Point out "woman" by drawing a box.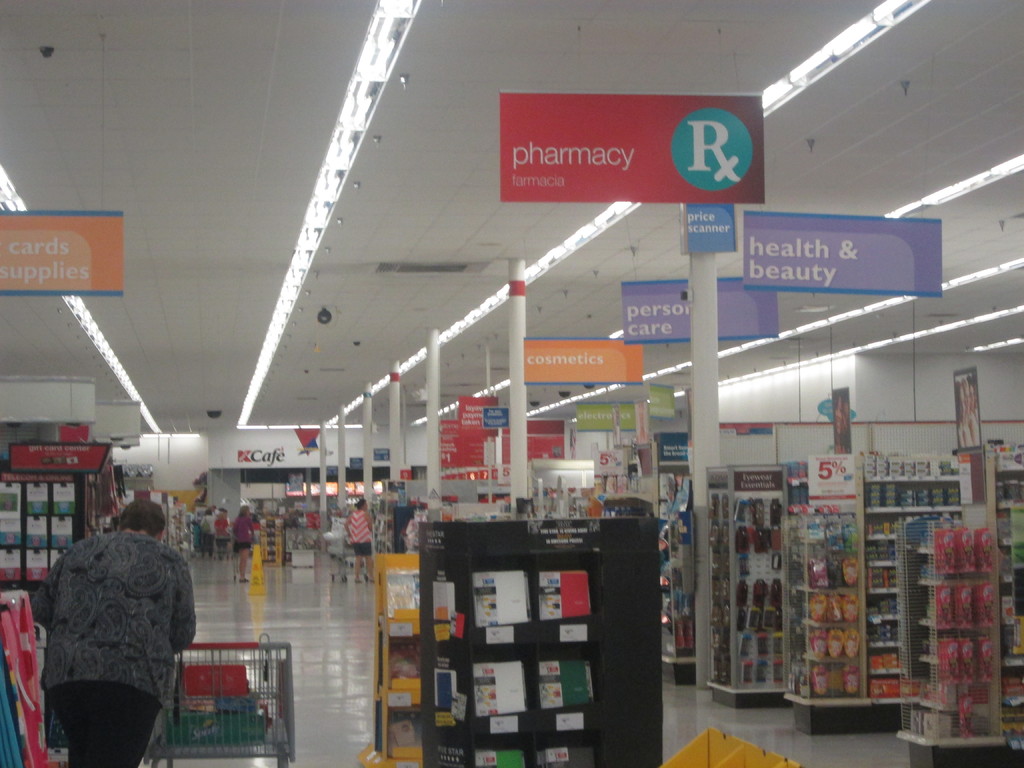
bbox=[350, 499, 375, 586].
